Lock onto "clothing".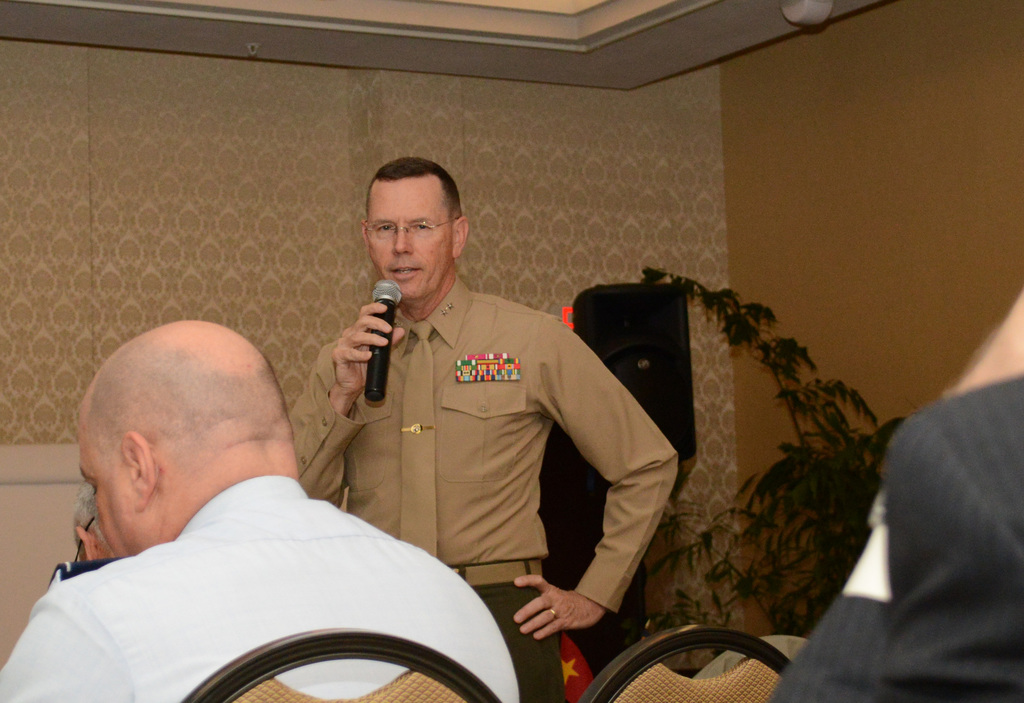
Locked: bbox(772, 371, 1023, 700).
